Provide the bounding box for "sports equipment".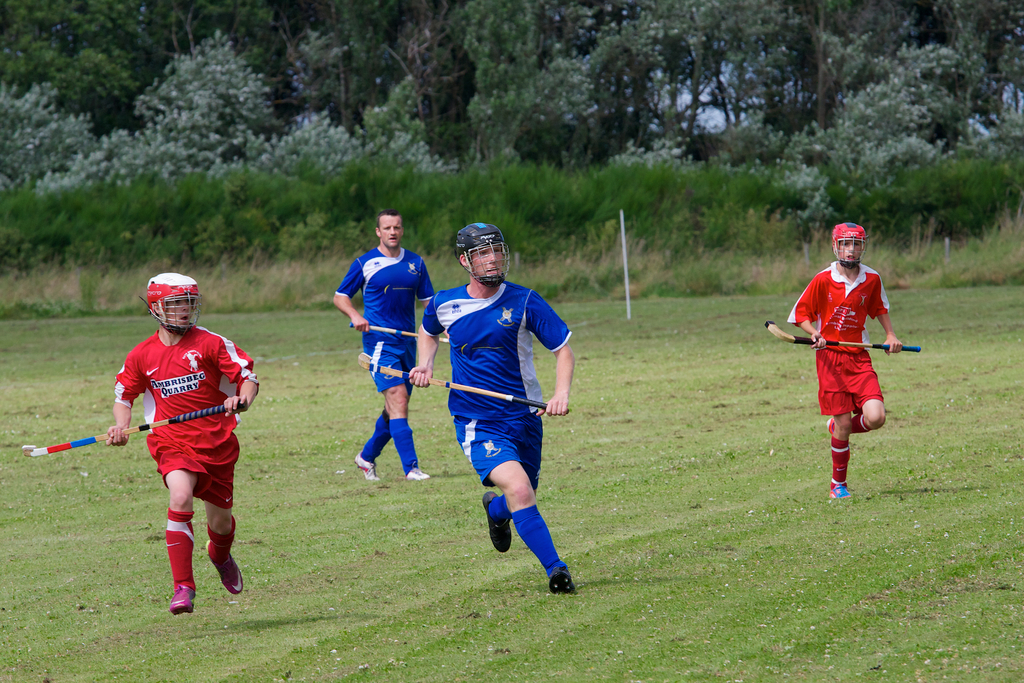
box=[133, 272, 202, 335].
